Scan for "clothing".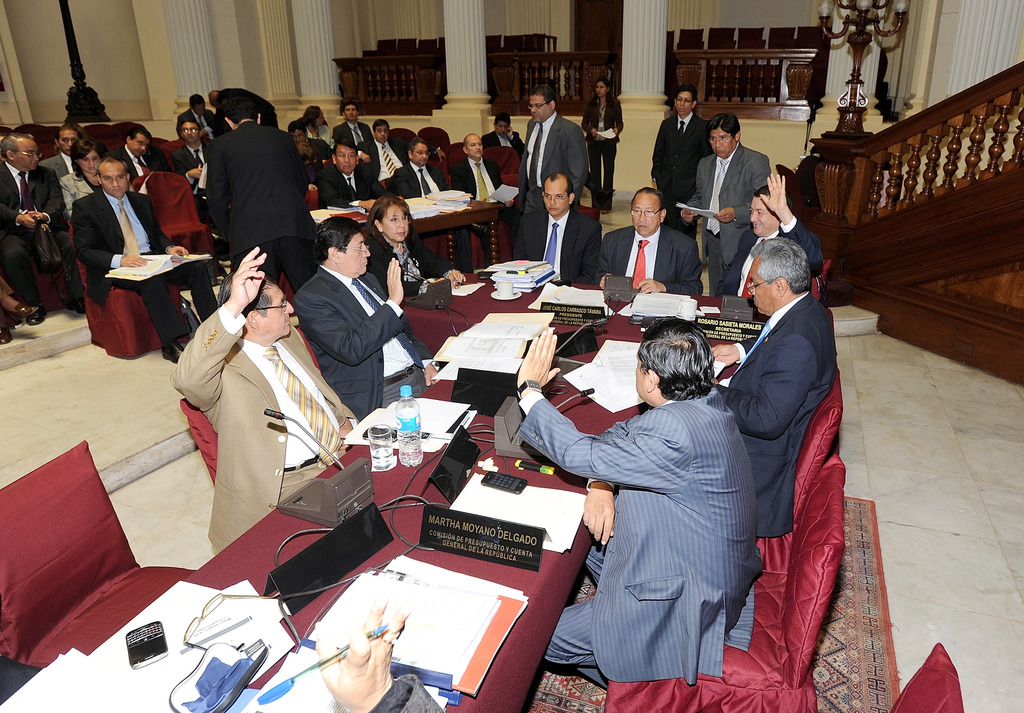
Scan result: [516, 115, 596, 212].
